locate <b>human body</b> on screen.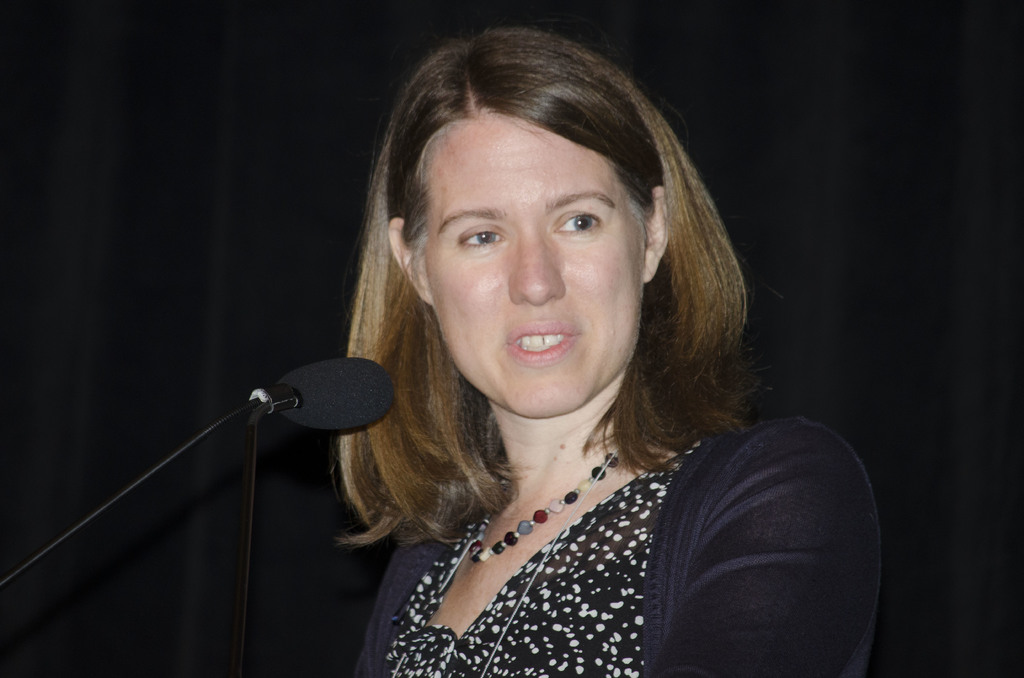
On screen at BBox(248, 24, 889, 677).
